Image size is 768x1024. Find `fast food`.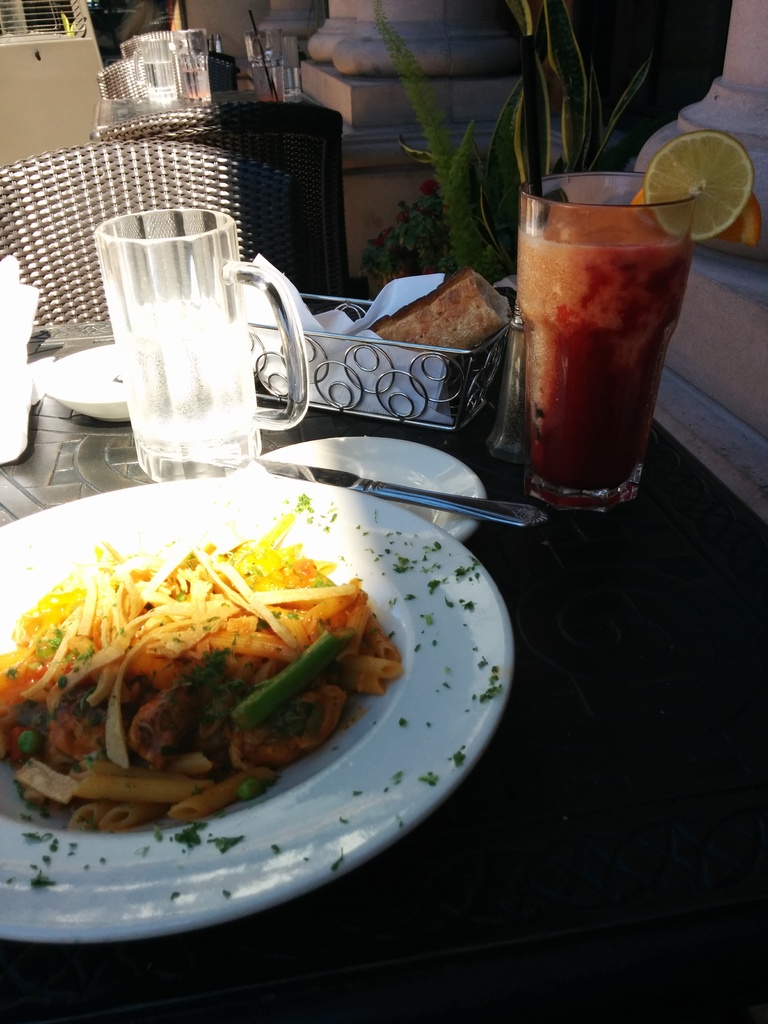
l=367, t=266, r=511, b=351.
